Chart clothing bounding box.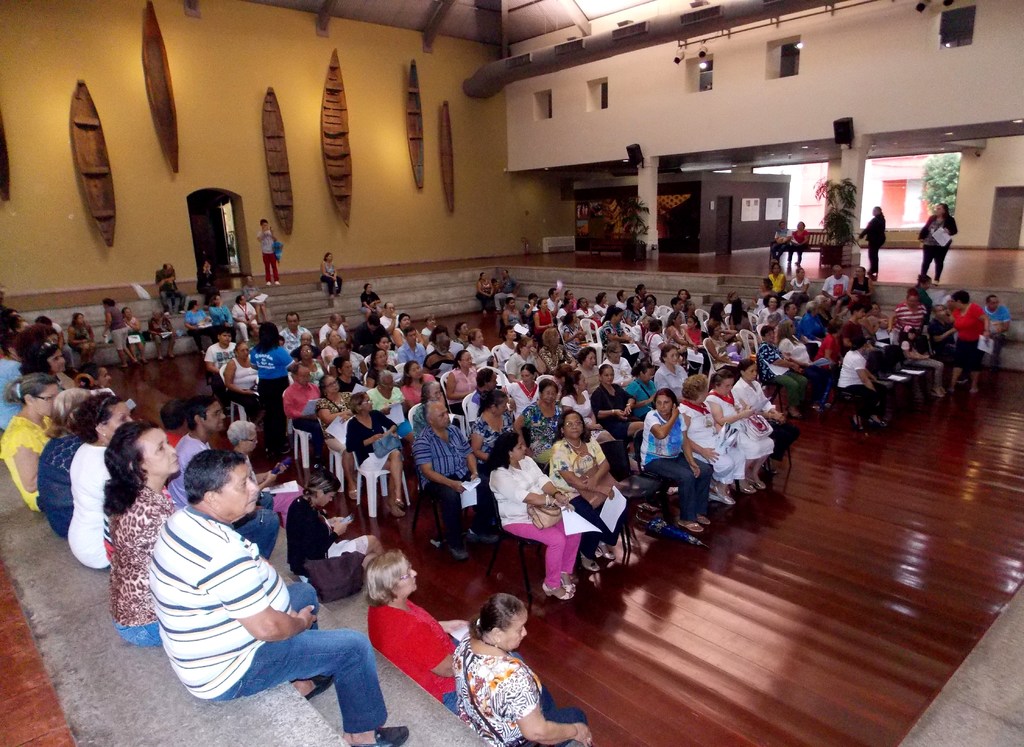
Charted: rect(911, 281, 935, 311).
